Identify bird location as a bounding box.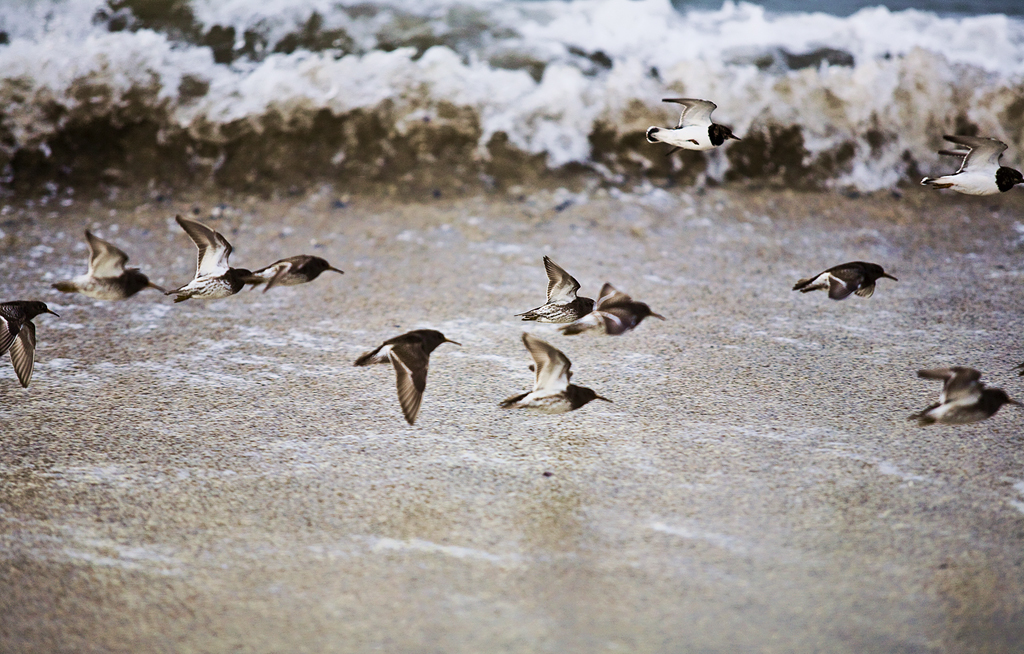
{"x1": 345, "y1": 315, "x2": 469, "y2": 420}.
